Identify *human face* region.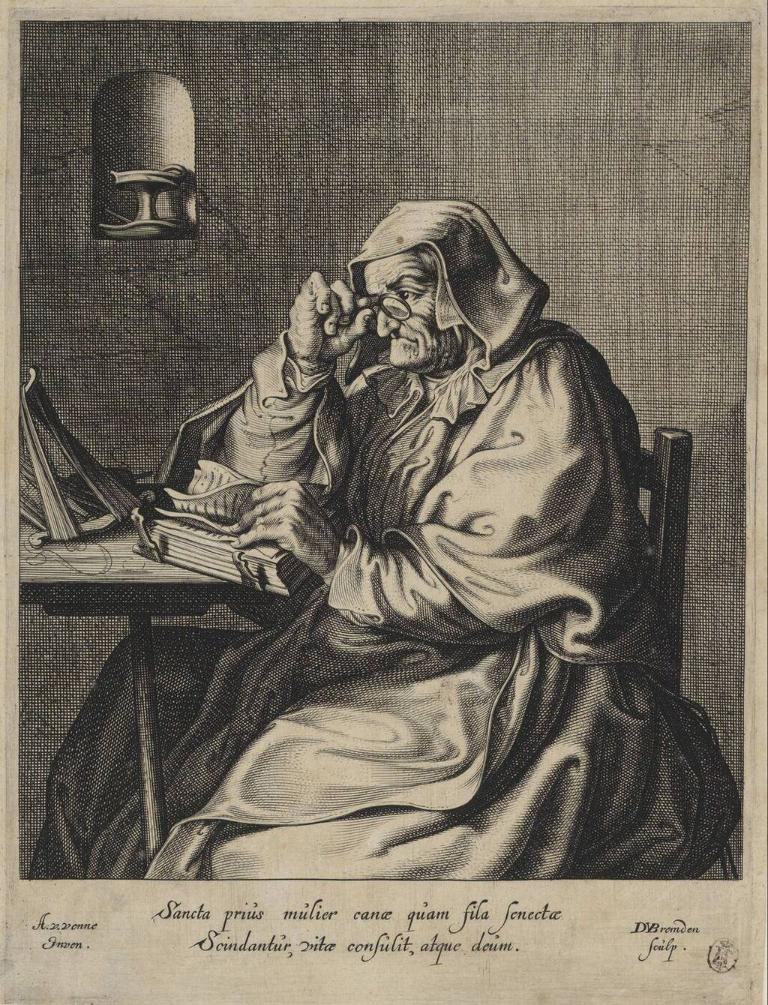
Region: BBox(365, 257, 452, 377).
